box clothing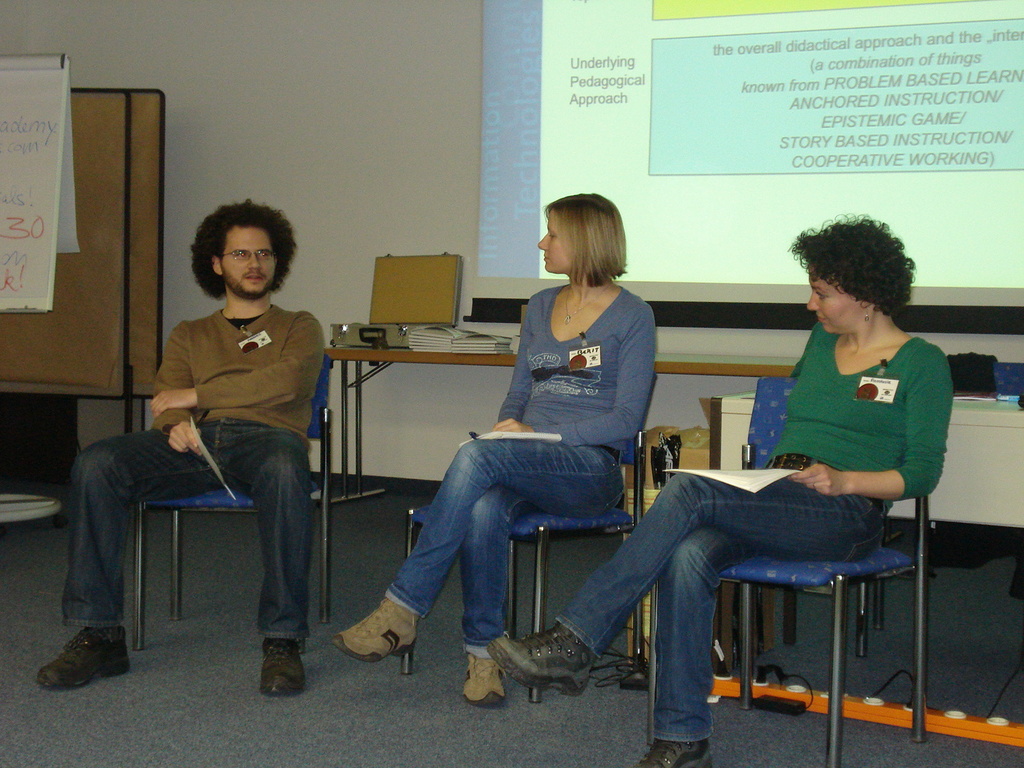
left=376, top=282, right=657, bottom=648
